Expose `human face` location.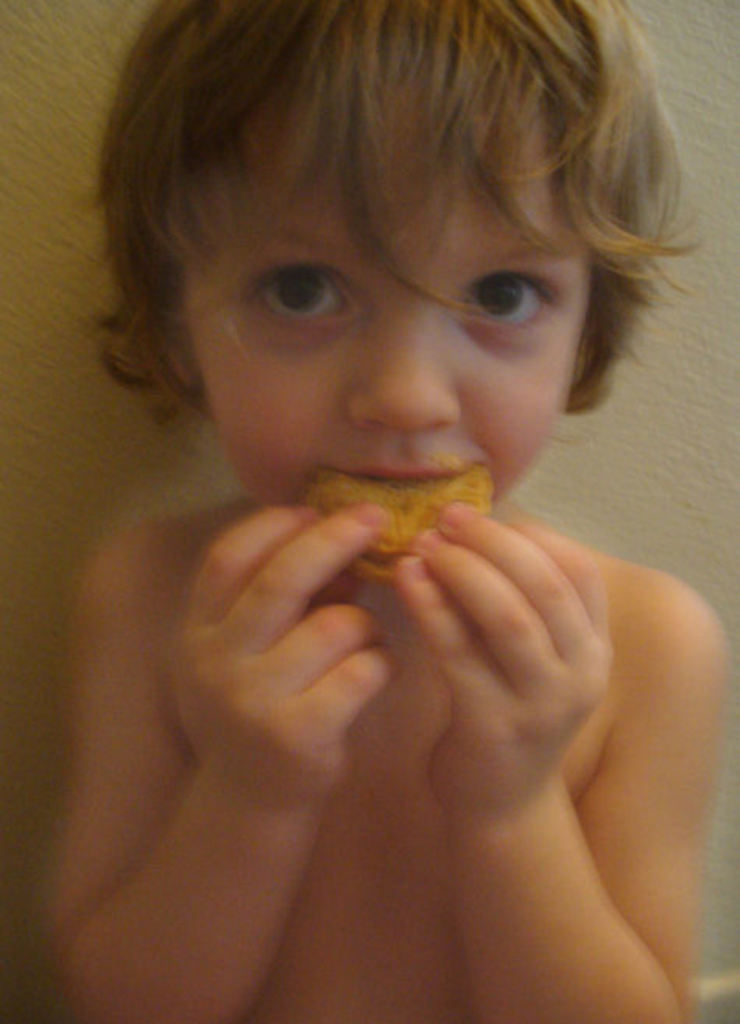
Exposed at (left=179, top=95, right=592, bottom=517).
